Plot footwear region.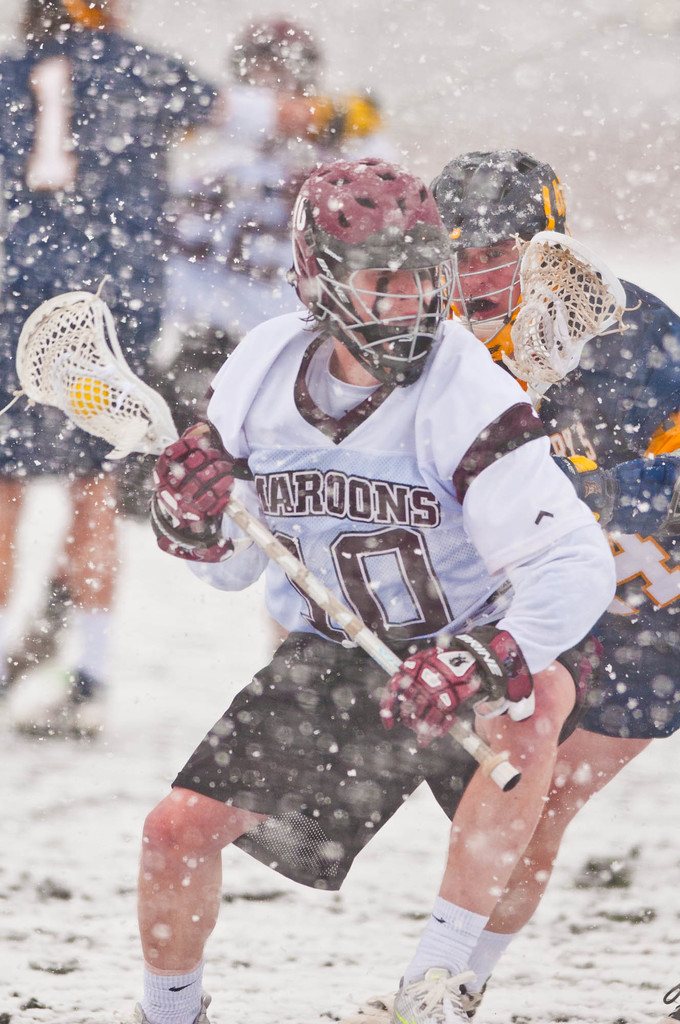
Plotted at region(385, 966, 471, 1023).
